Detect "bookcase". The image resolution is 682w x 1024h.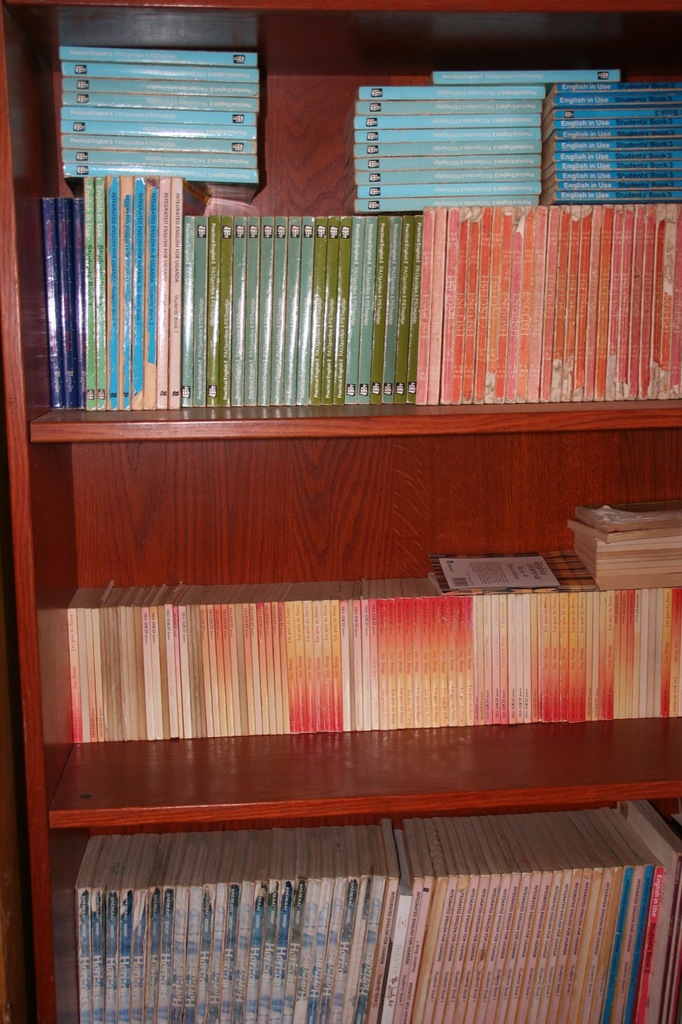
region(0, 0, 681, 1023).
